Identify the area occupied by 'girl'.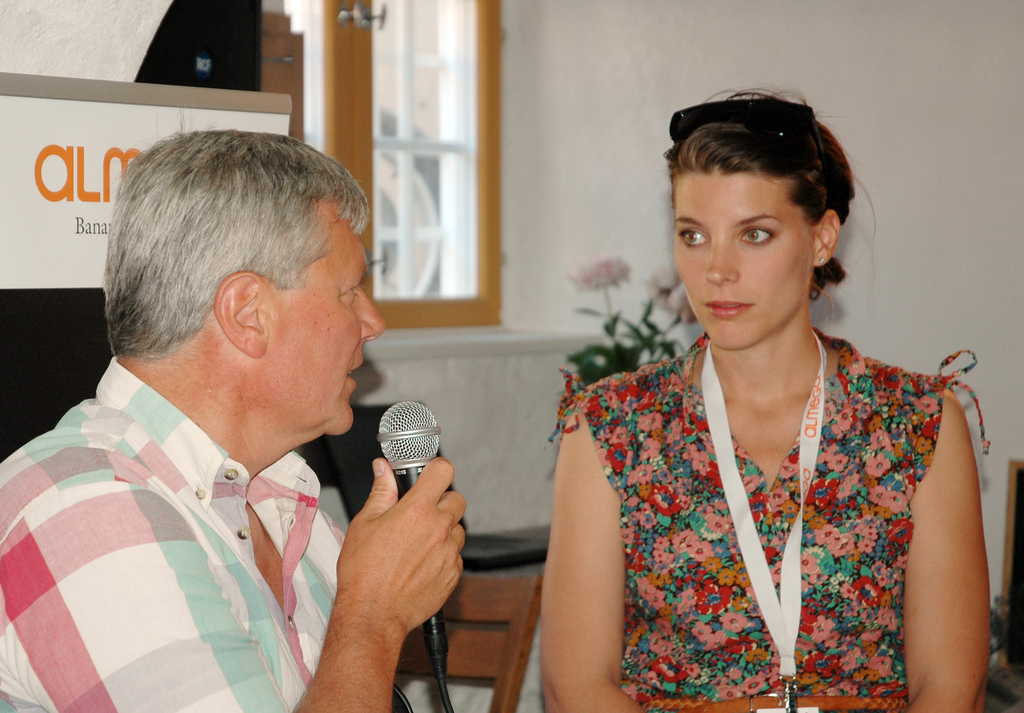
Area: left=538, top=86, right=991, bottom=712.
